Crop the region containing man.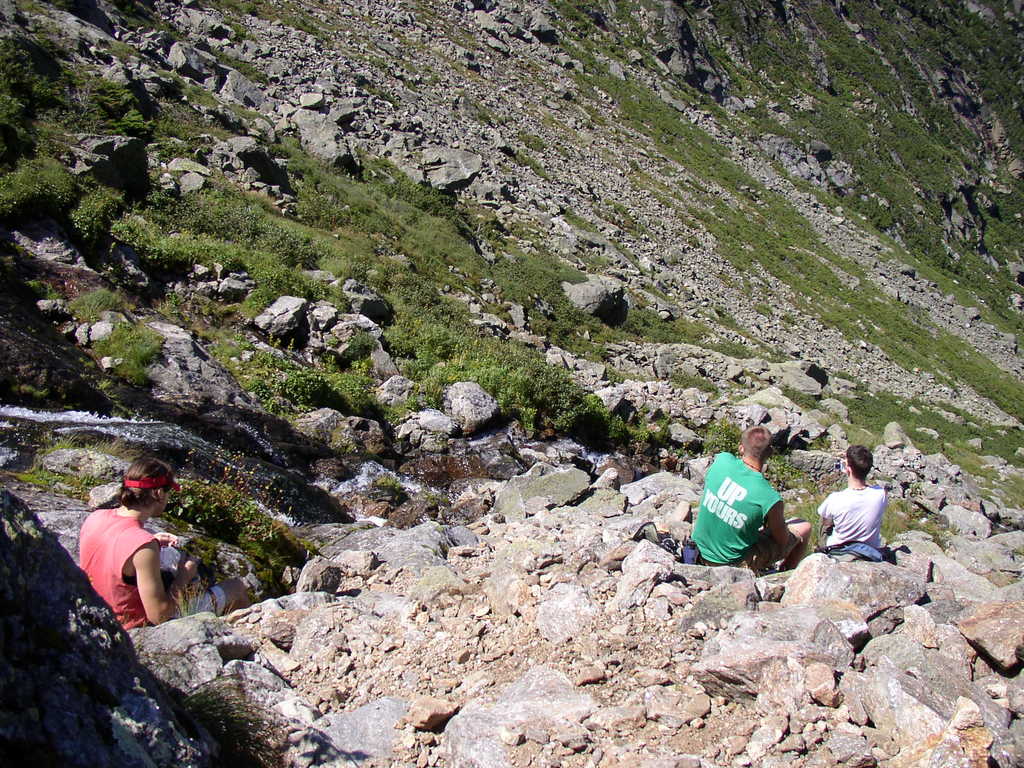
Crop region: 689, 426, 813, 577.
